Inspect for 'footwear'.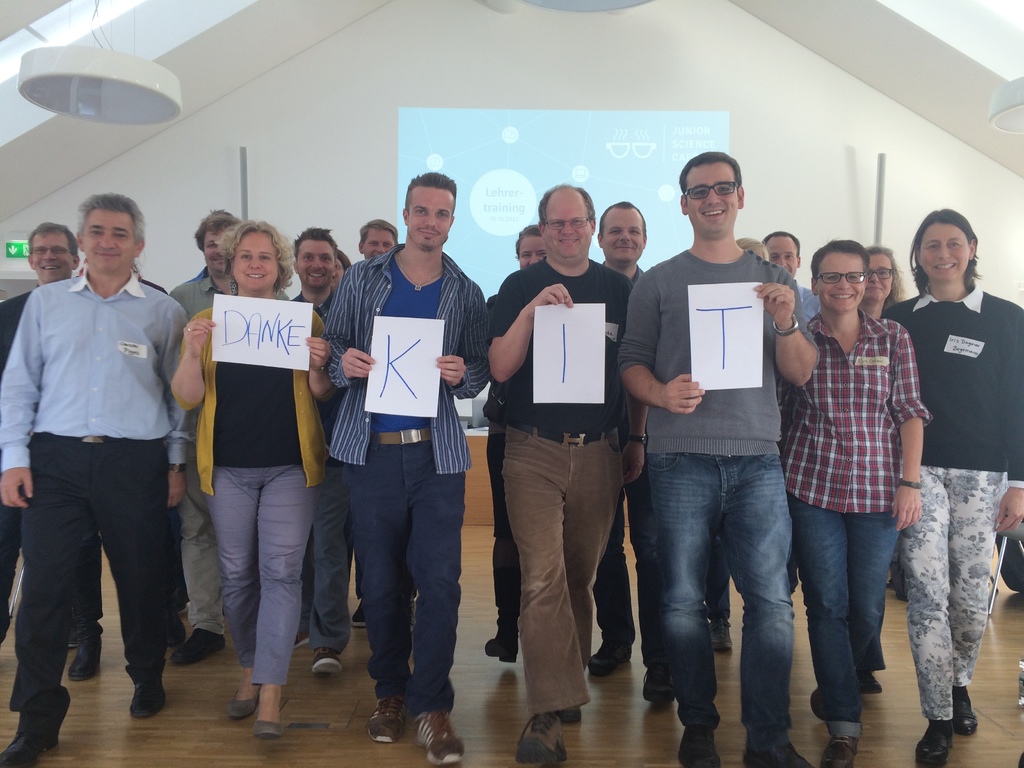
Inspection: [163, 610, 186, 644].
